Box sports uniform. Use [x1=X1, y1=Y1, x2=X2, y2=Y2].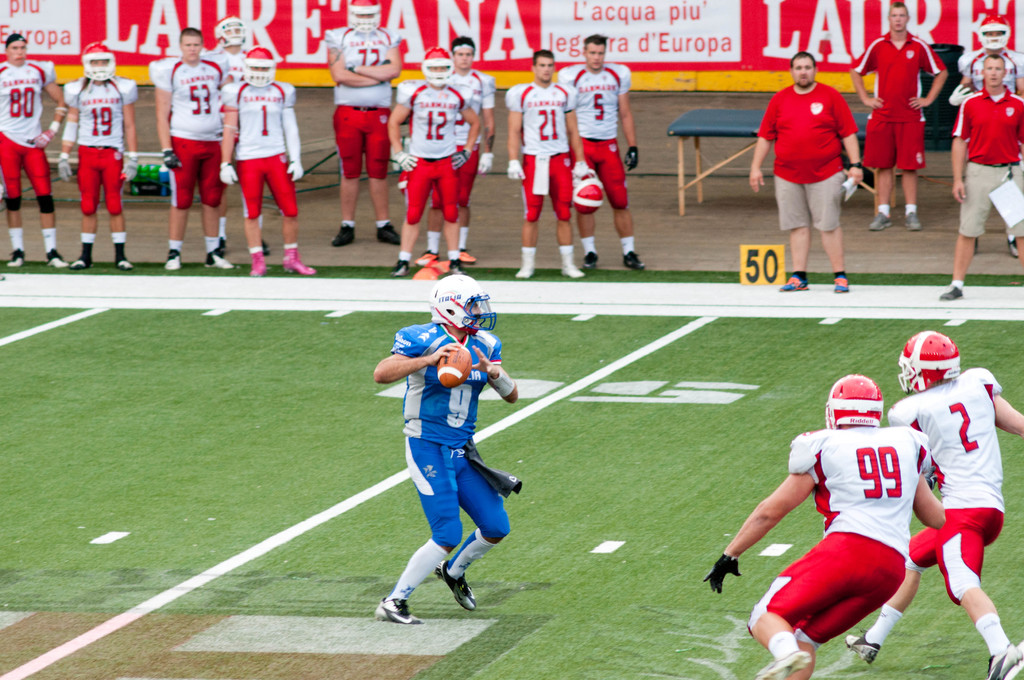
[x1=374, y1=278, x2=520, y2=629].
